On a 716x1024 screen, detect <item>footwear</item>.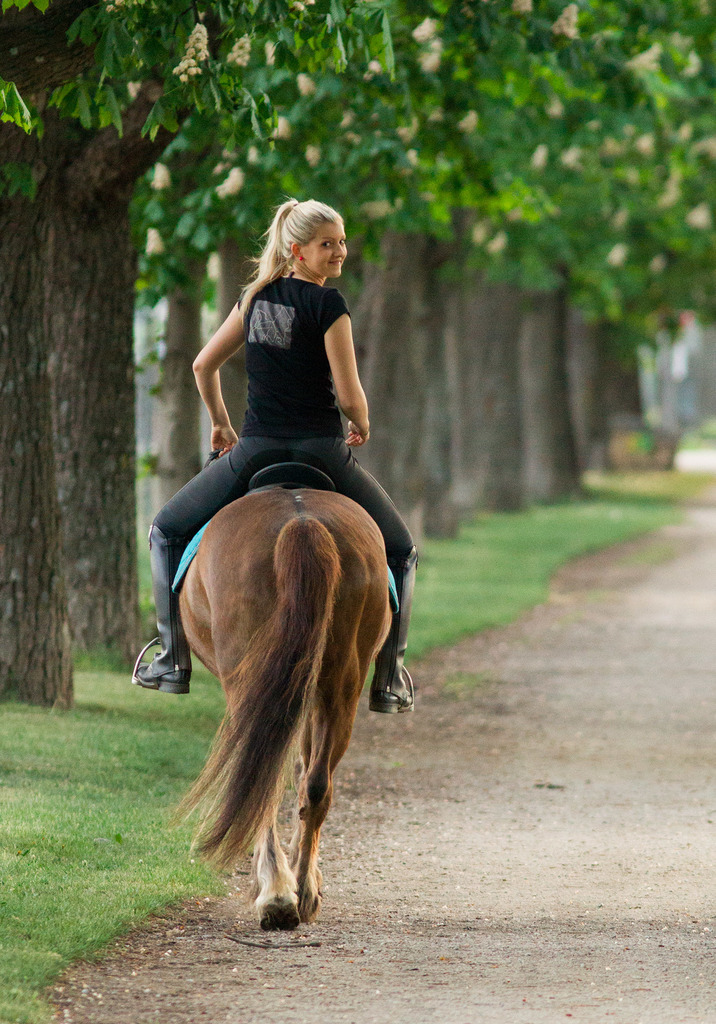
rect(363, 548, 419, 717).
